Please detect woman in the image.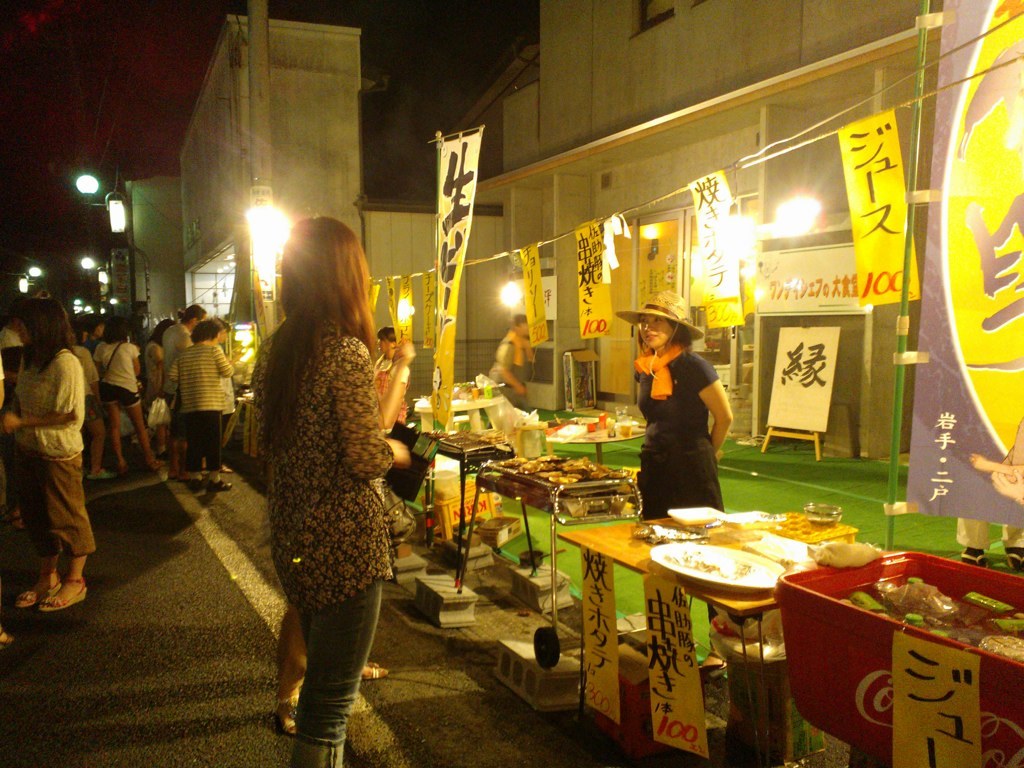
0/298/92/611.
